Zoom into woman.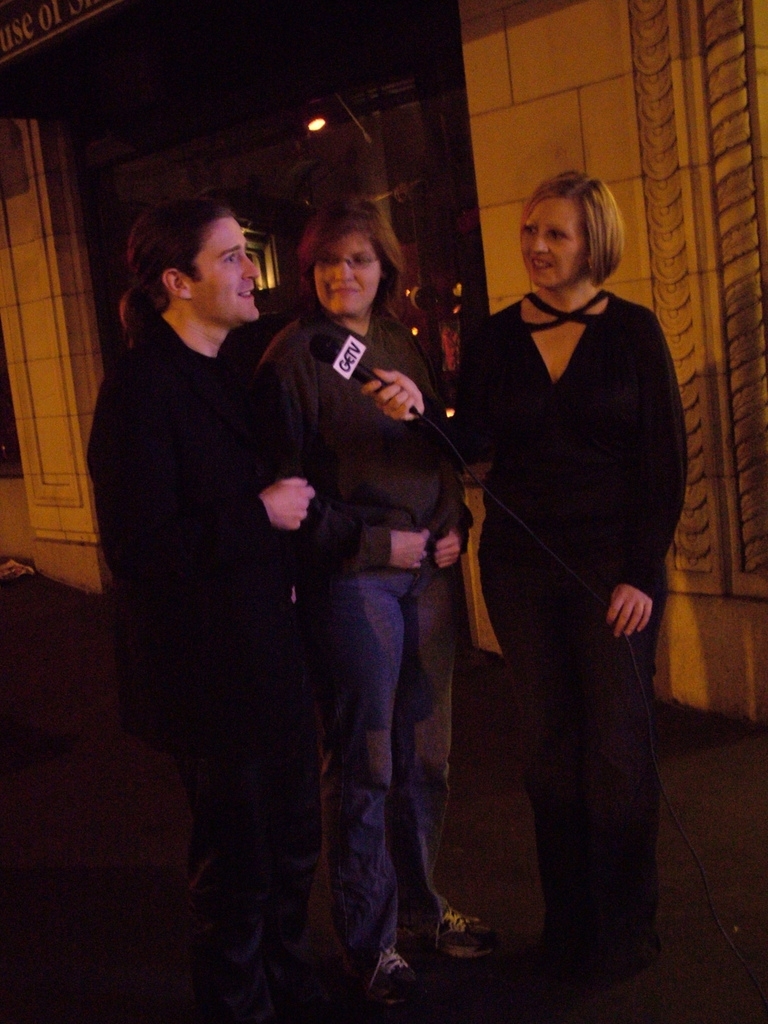
Zoom target: crop(249, 194, 478, 1003).
